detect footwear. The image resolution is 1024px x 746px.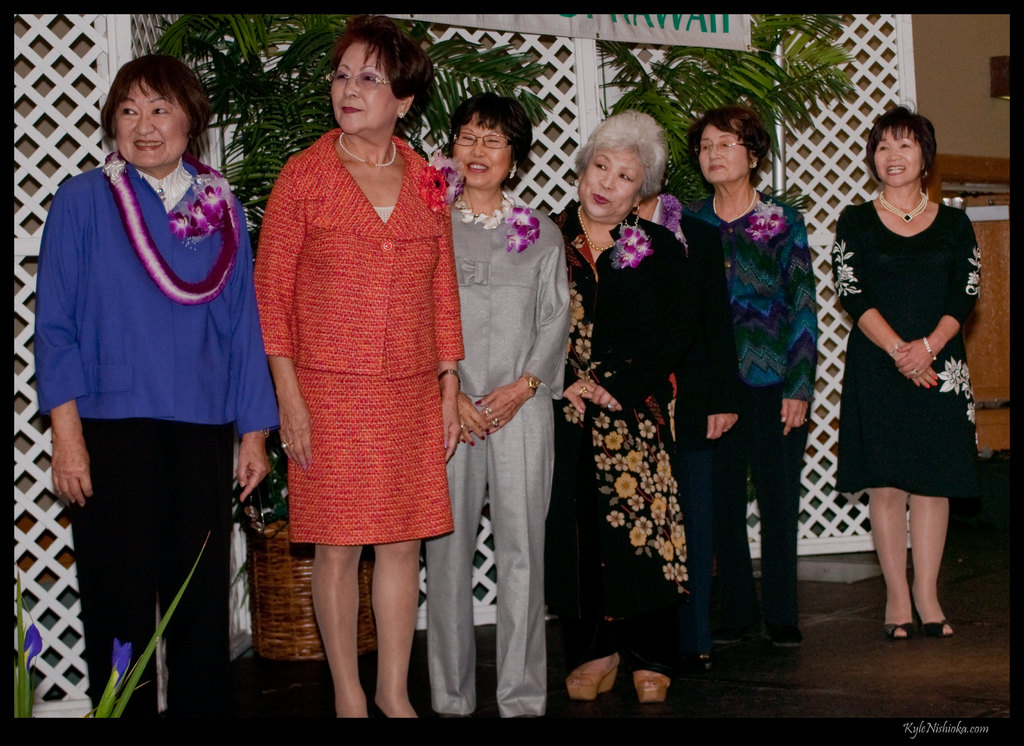
box(884, 595, 906, 638).
